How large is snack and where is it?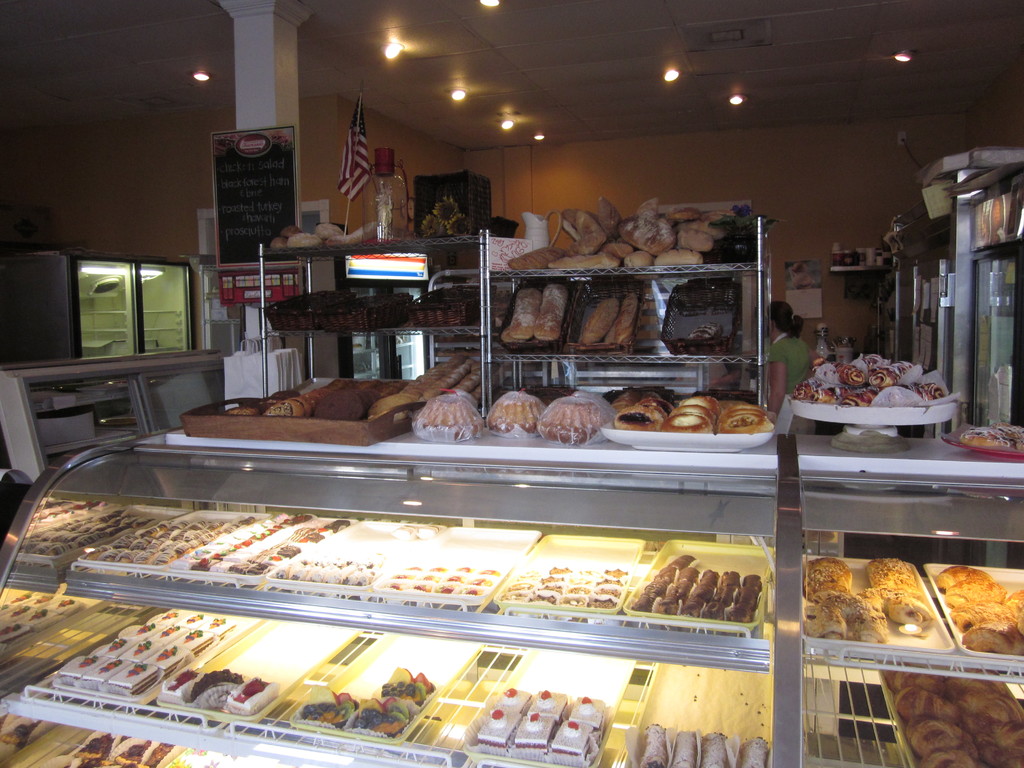
Bounding box: (left=957, top=417, right=1023, bottom=455).
